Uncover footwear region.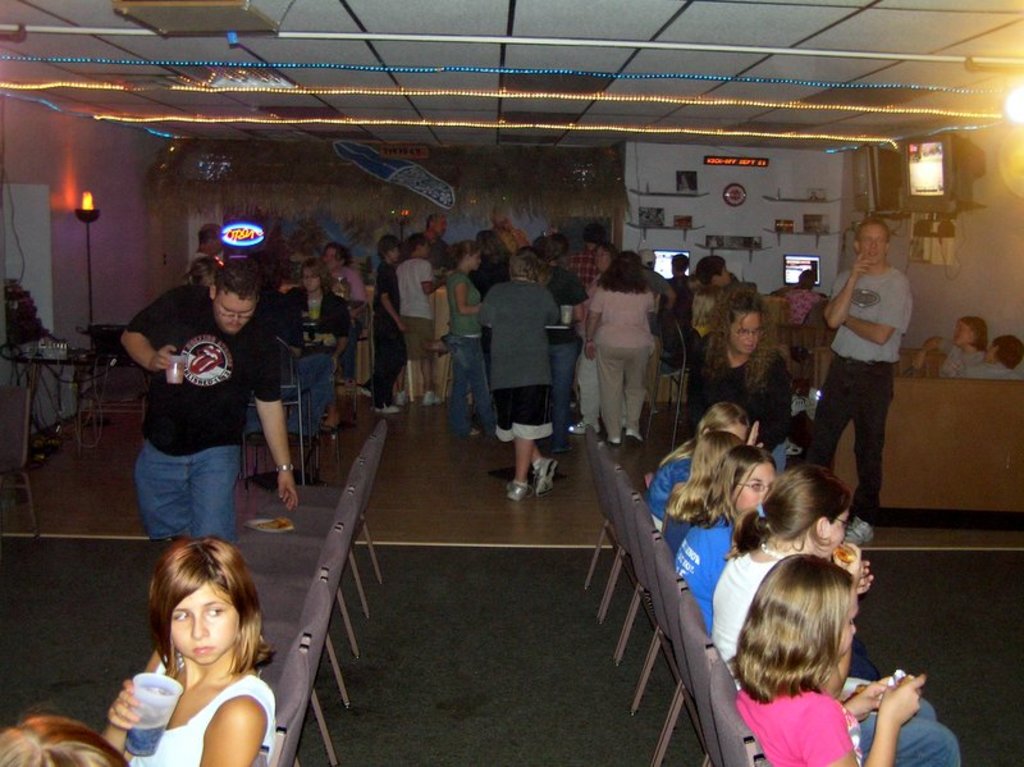
Uncovered: x1=504 y1=479 x2=527 y2=501.
